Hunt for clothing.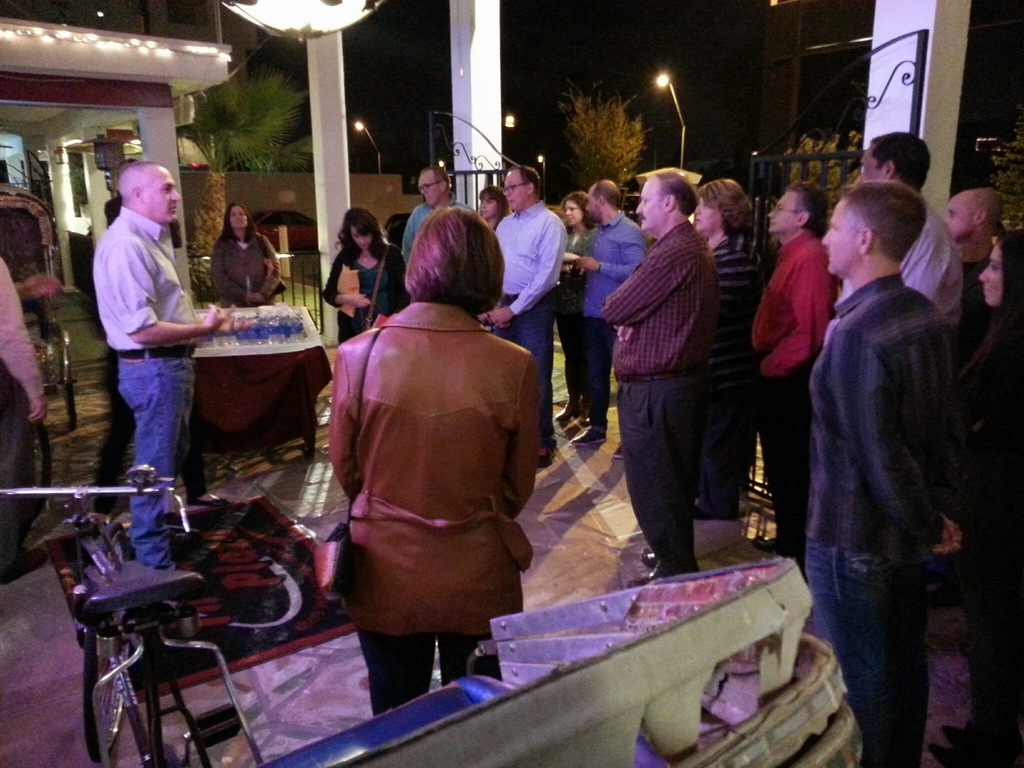
Hunted down at 484,225,575,457.
